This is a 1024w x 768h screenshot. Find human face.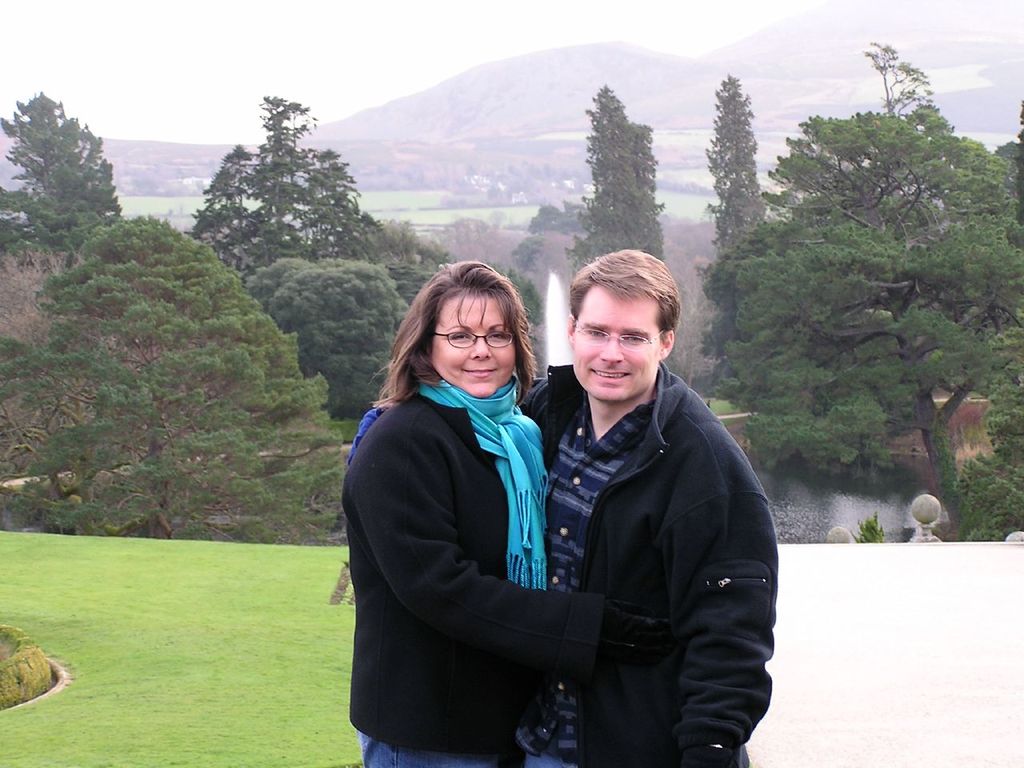
Bounding box: bbox(429, 295, 515, 399).
